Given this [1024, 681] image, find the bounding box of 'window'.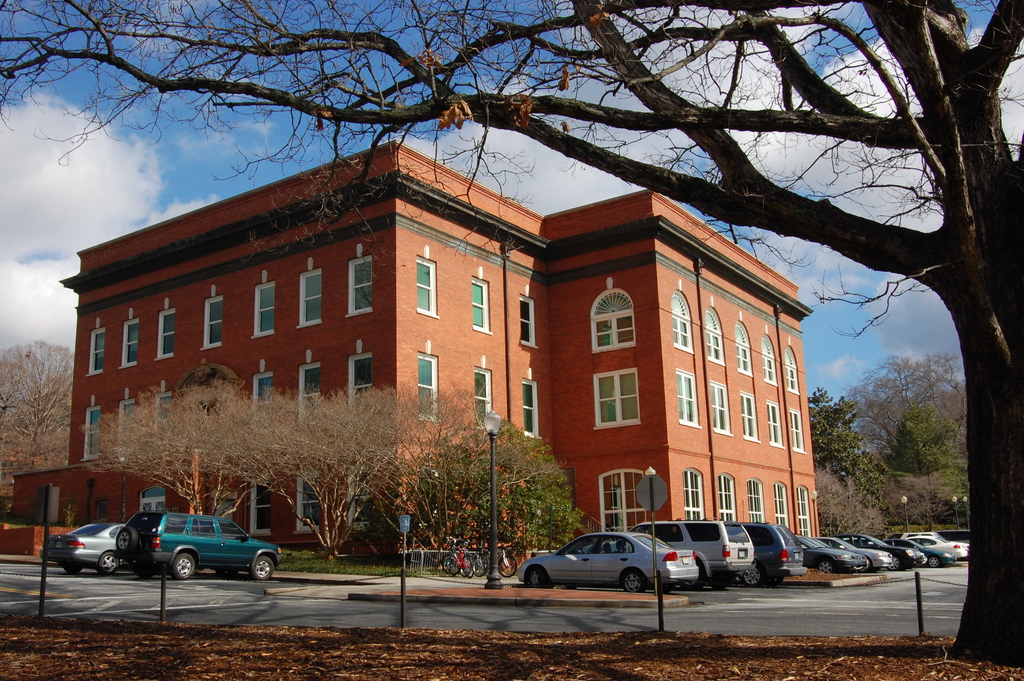
[left=737, top=323, right=755, bottom=377].
